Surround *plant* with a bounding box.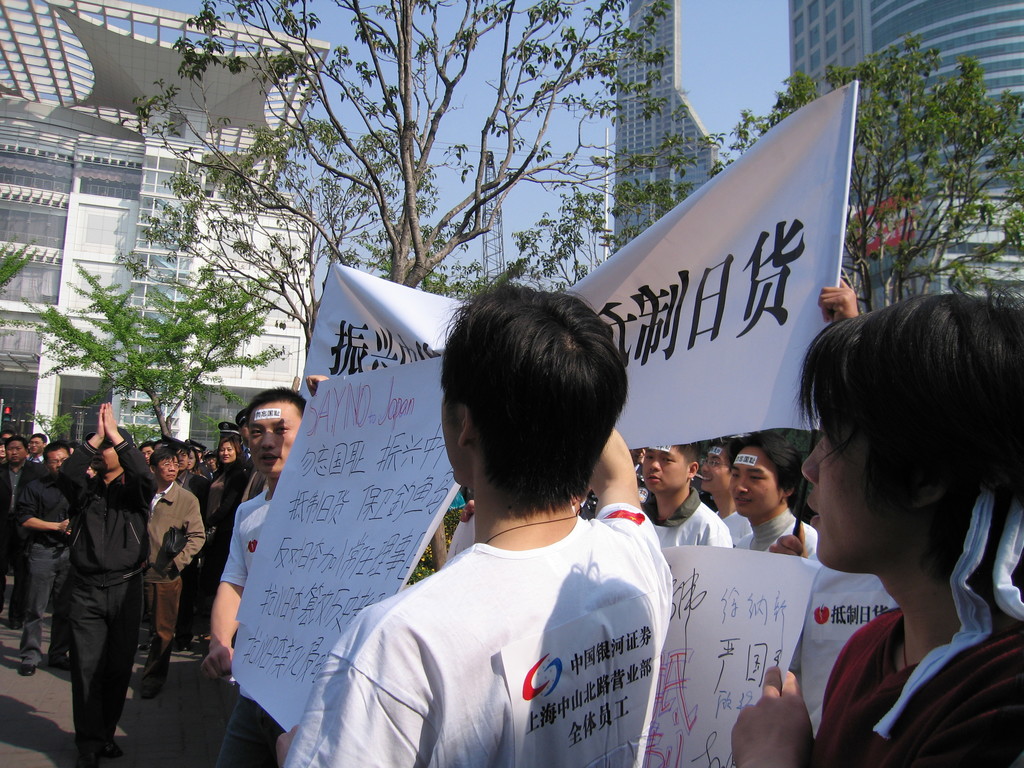
locate(403, 507, 463, 586).
